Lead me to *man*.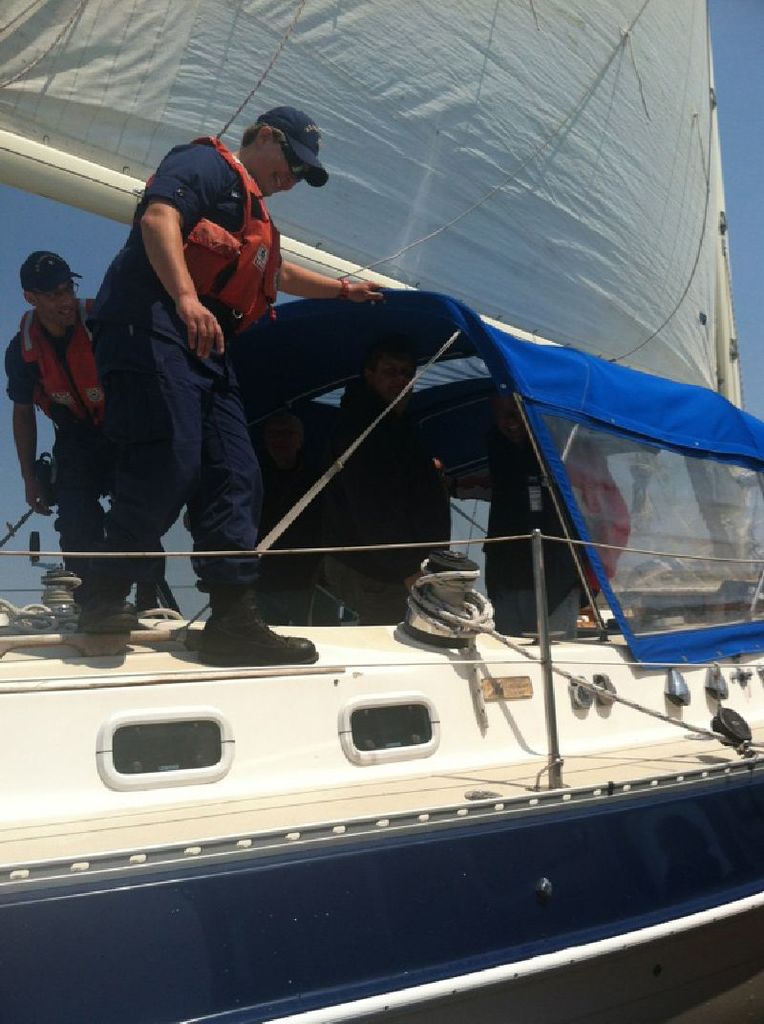
Lead to 8,251,130,653.
